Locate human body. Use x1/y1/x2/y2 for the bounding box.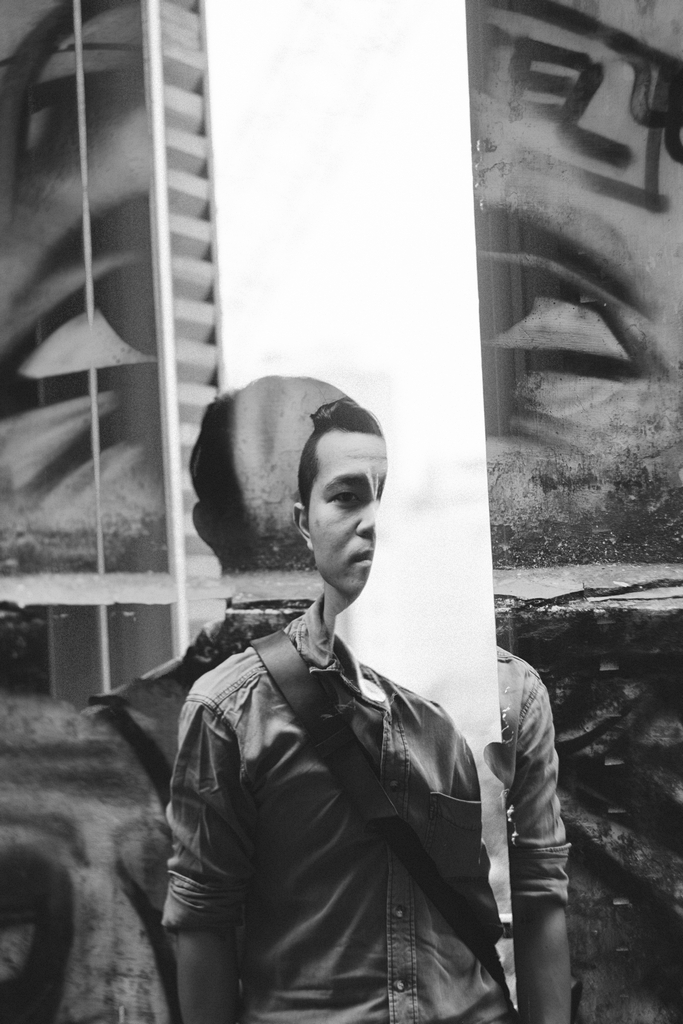
158/366/527/1021.
